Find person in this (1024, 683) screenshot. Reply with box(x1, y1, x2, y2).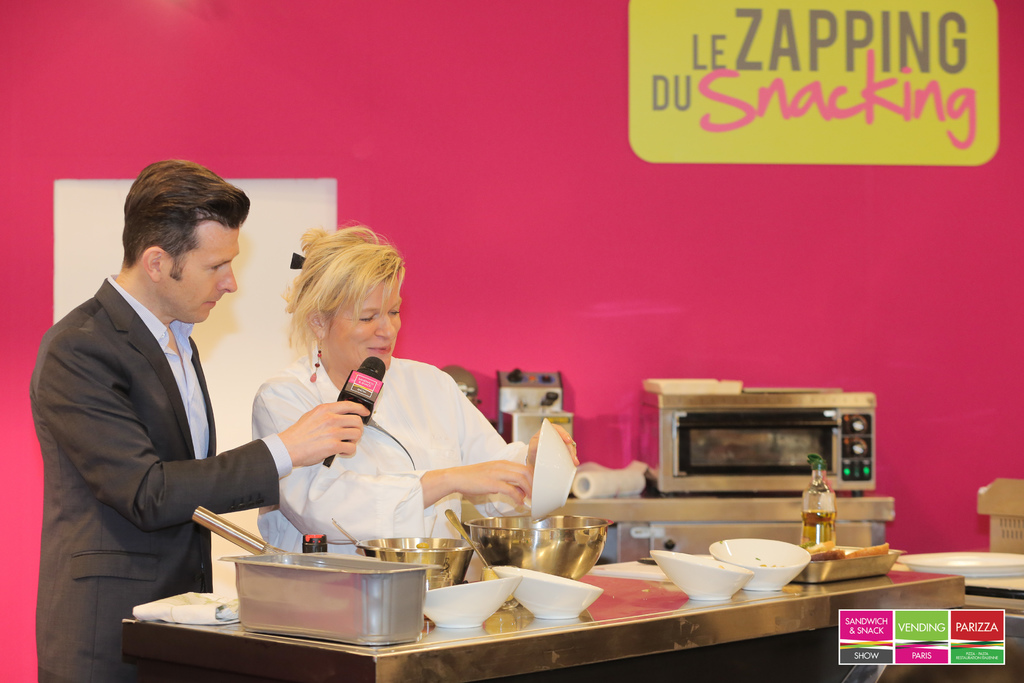
box(253, 220, 579, 557).
